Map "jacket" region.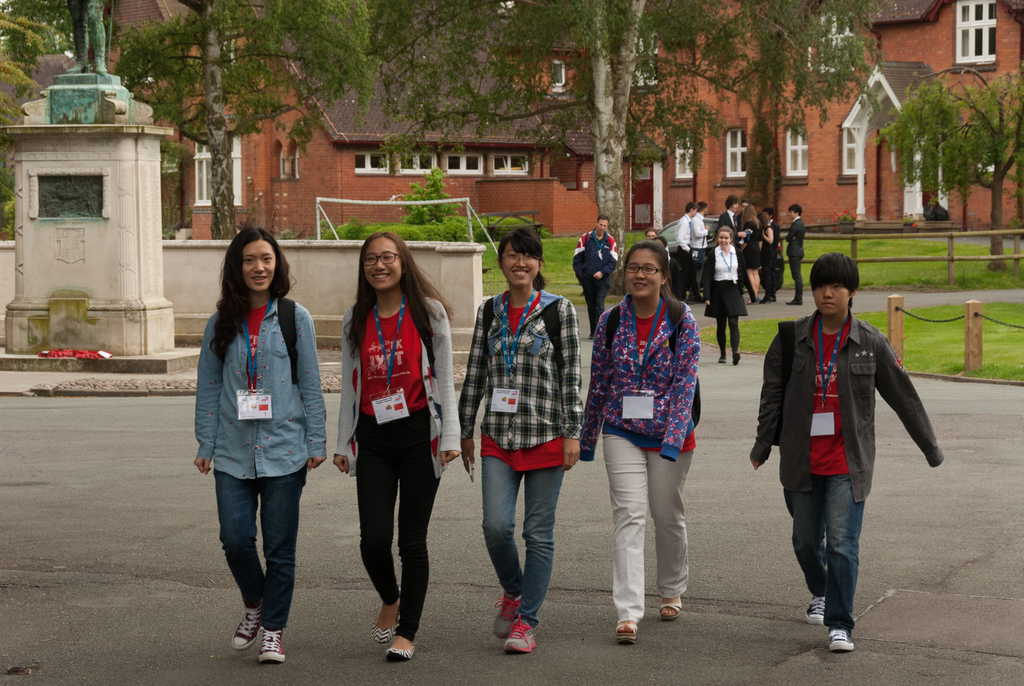
Mapped to l=459, t=290, r=580, b=457.
